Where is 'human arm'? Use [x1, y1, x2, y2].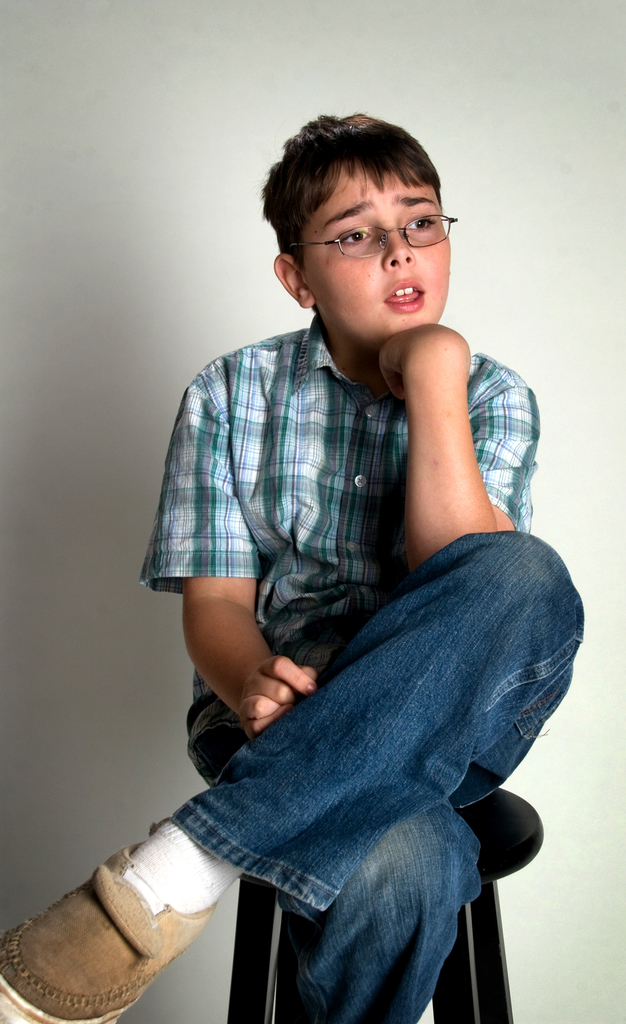
[142, 360, 292, 741].
